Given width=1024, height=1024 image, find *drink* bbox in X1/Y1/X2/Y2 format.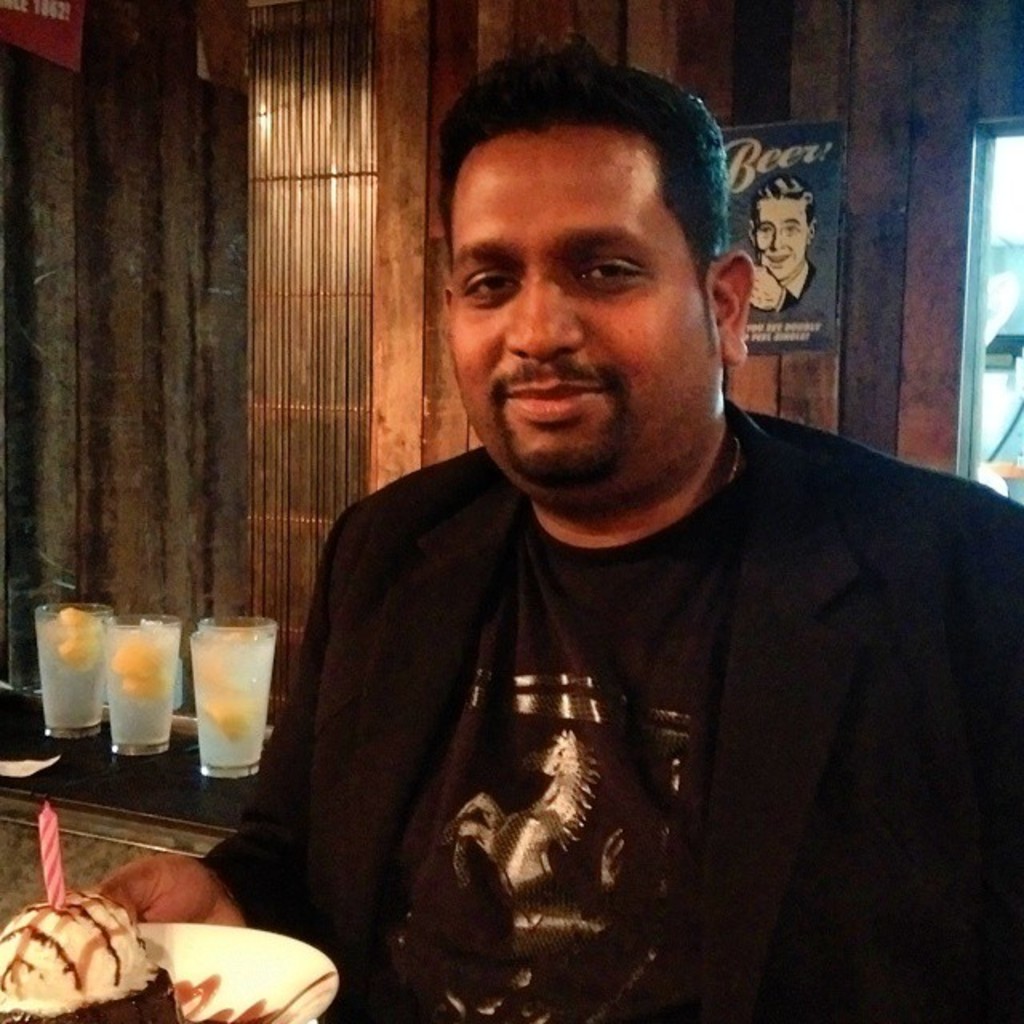
110/610/179/747.
